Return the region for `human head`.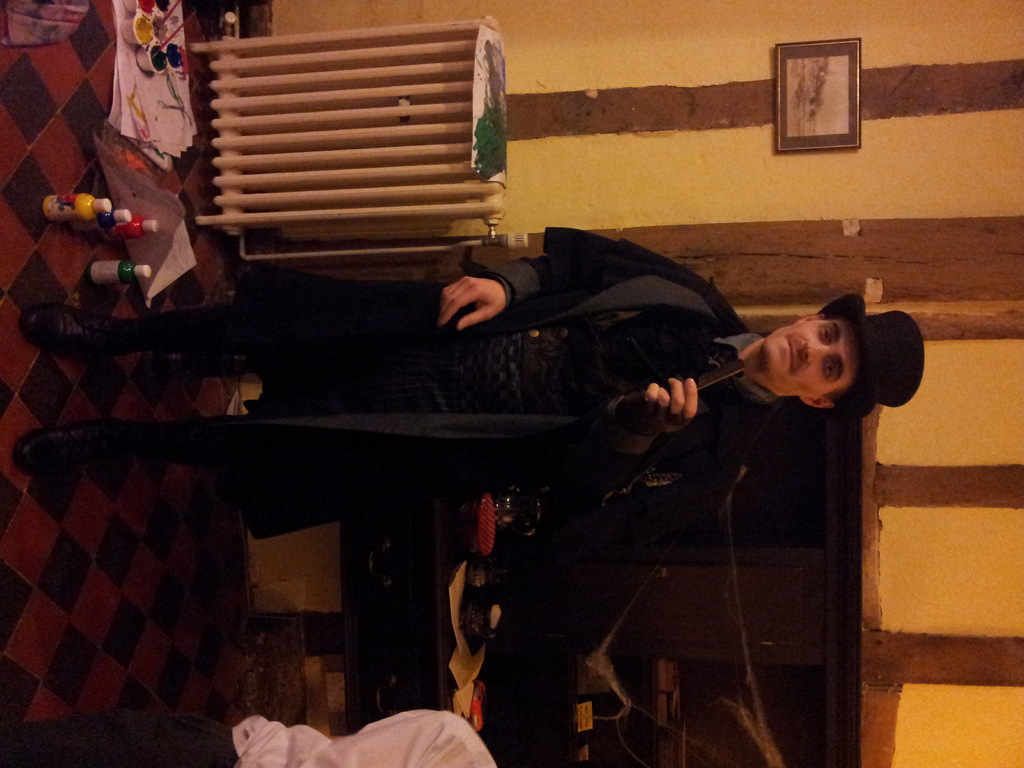
<region>758, 276, 908, 413</region>.
